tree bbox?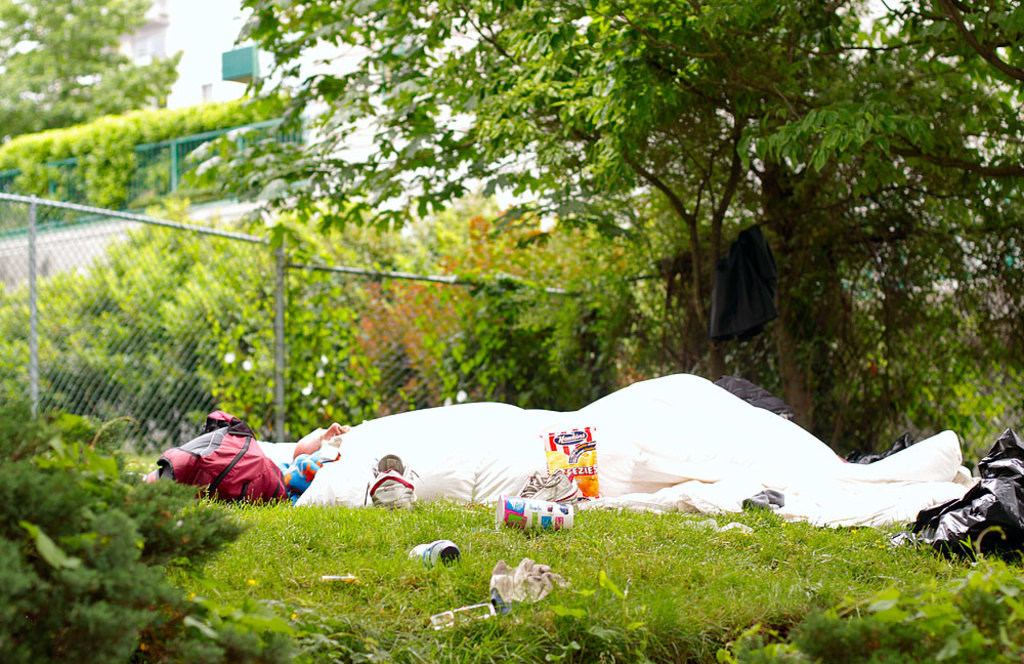
(x1=251, y1=0, x2=1023, y2=446)
